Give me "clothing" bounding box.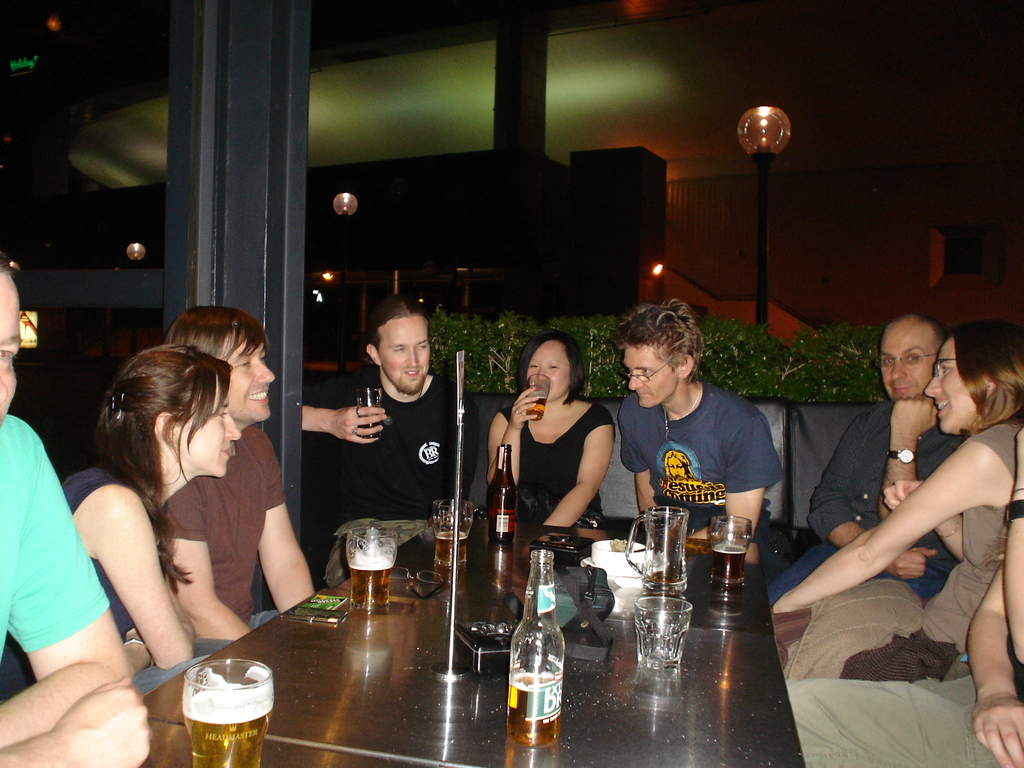
<box>772,425,1023,683</box>.
